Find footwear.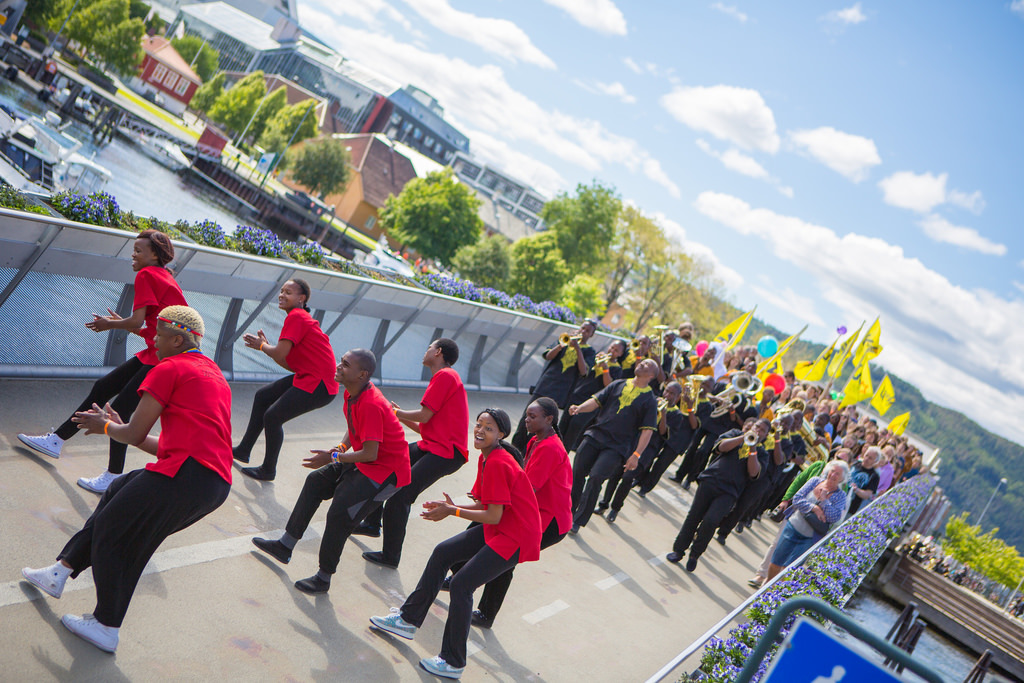
detection(81, 465, 117, 496).
